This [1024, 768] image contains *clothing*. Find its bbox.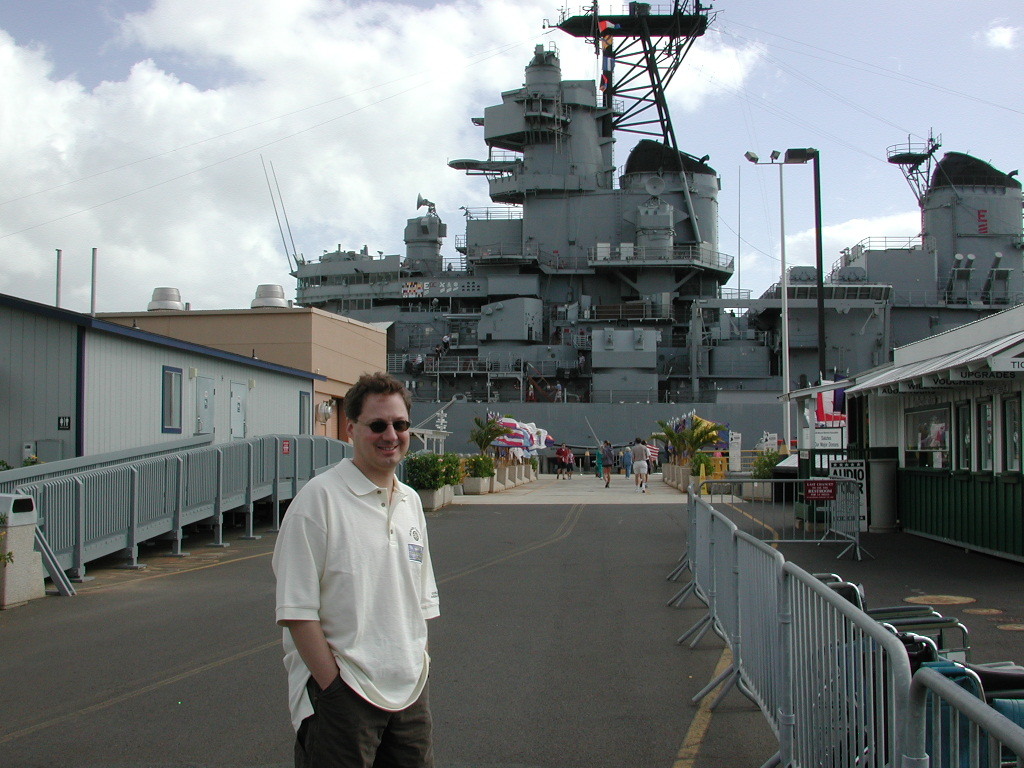
[x1=596, y1=451, x2=603, y2=475].
